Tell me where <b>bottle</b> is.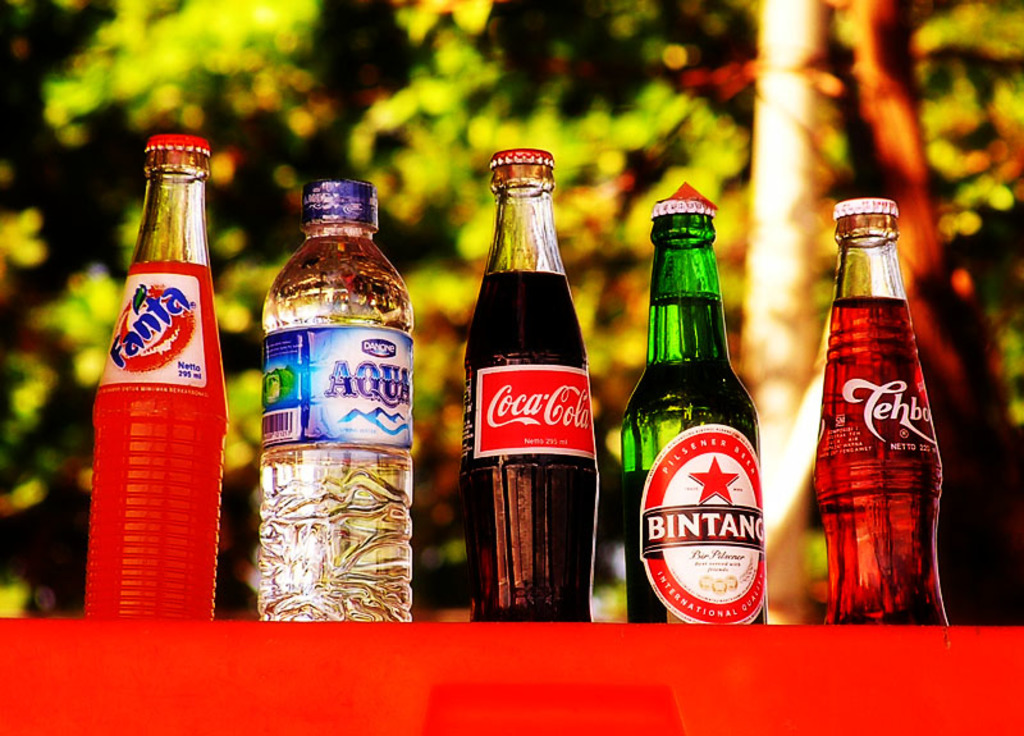
<b>bottle</b> is at {"x1": 83, "y1": 136, "x2": 230, "y2": 625}.
